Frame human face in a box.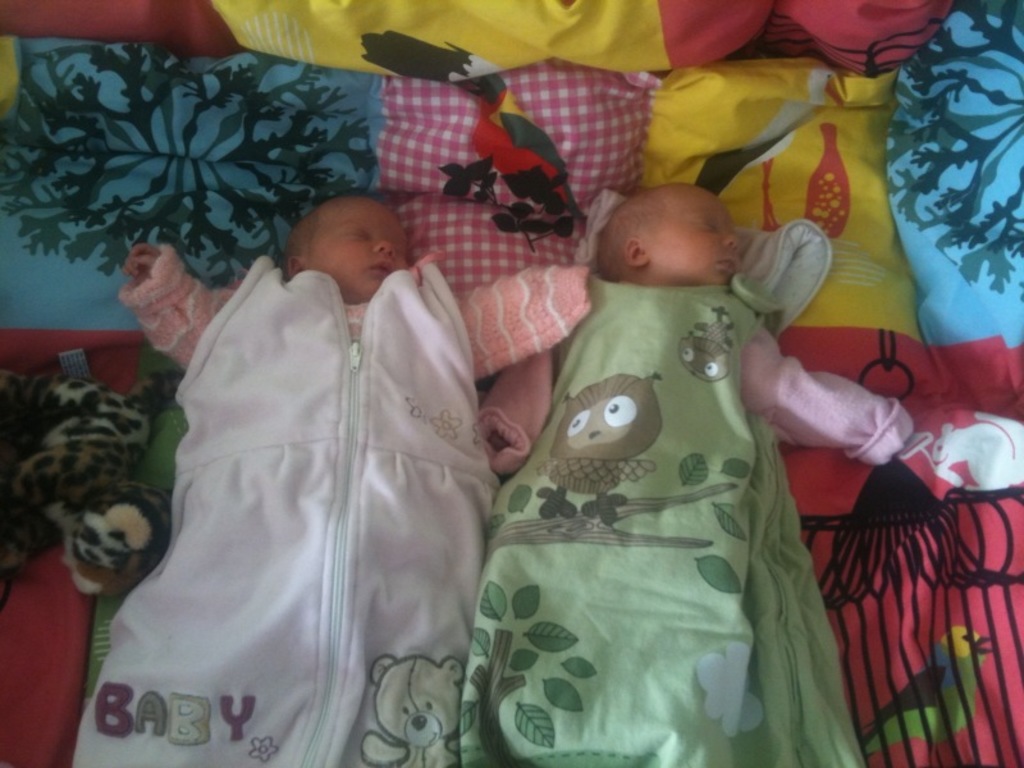
(648, 187, 740, 284).
